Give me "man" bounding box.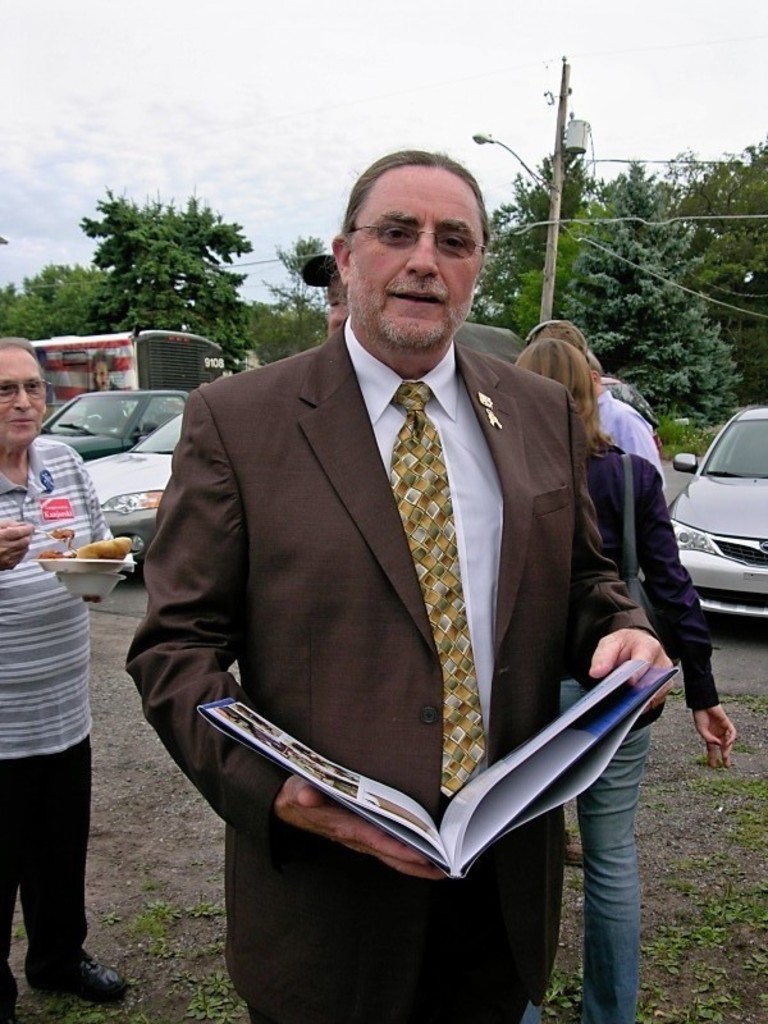
l=138, t=120, r=663, b=1023.
